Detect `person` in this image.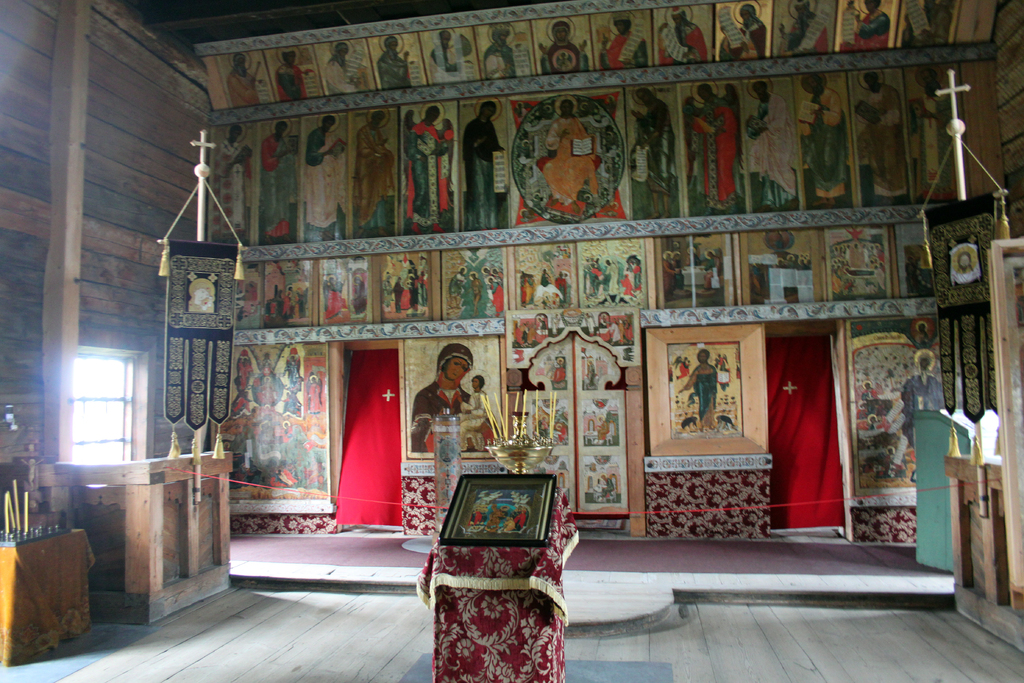
Detection: 538 268 548 286.
